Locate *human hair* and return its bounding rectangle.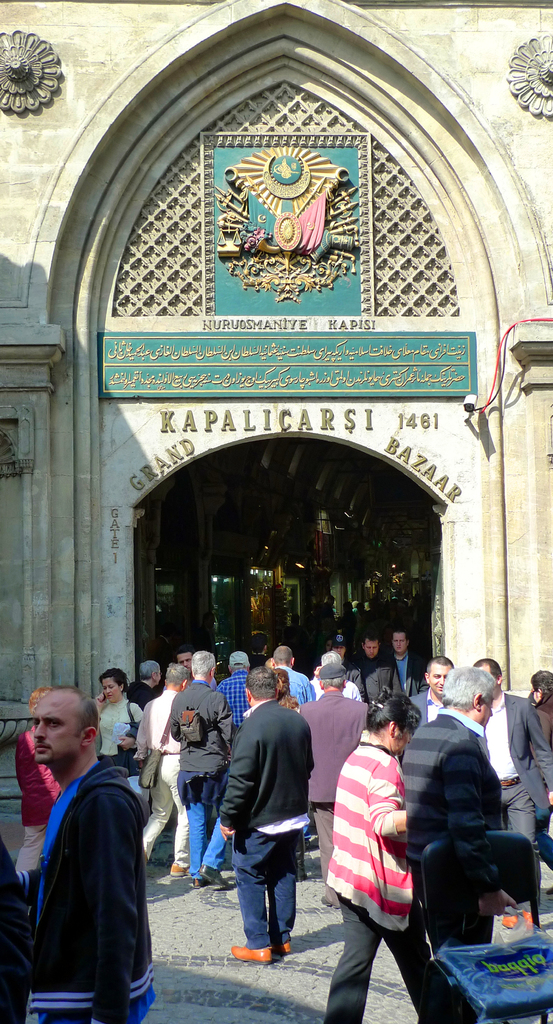
(left=534, top=674, right=552, bottom=711).
